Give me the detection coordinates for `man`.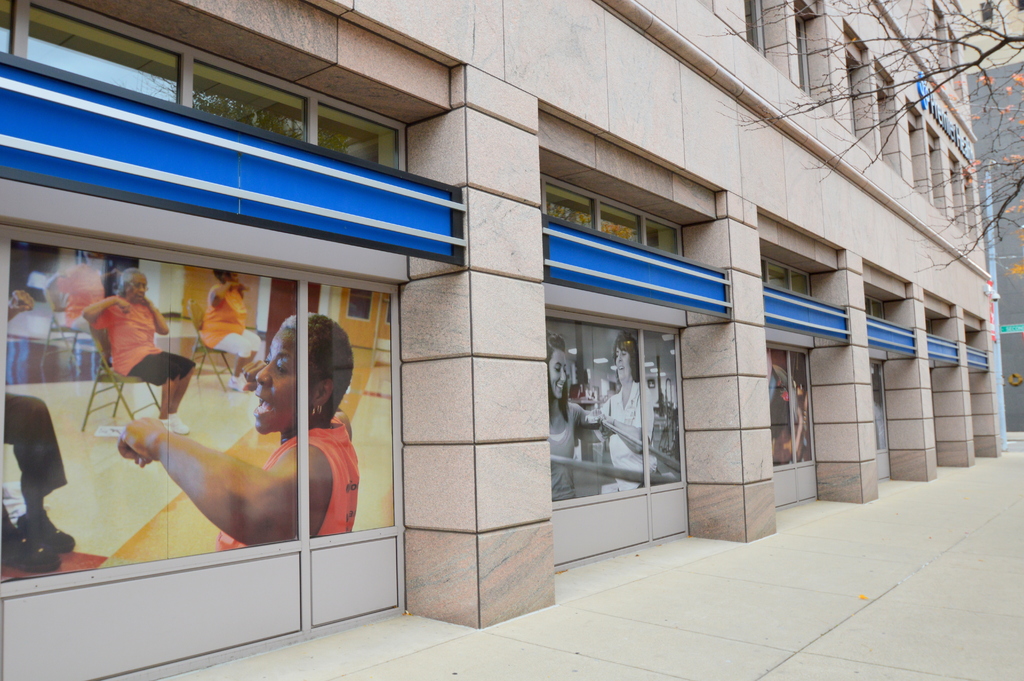
1,393,74,568.
